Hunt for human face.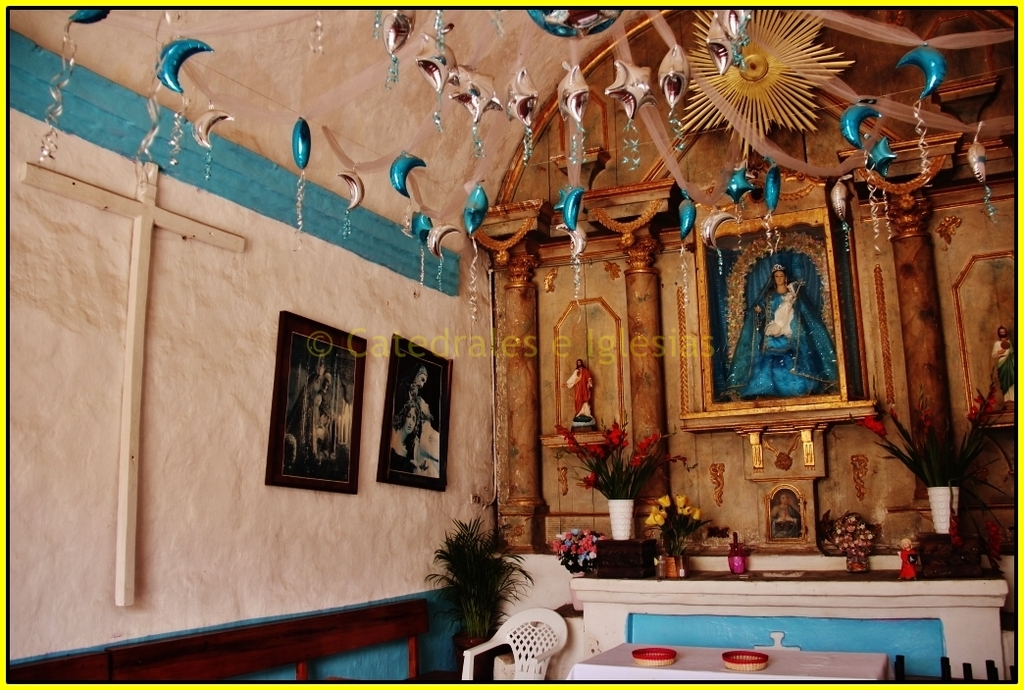
Hunted down at [left=404, top=407, right=418, bottom=431].
